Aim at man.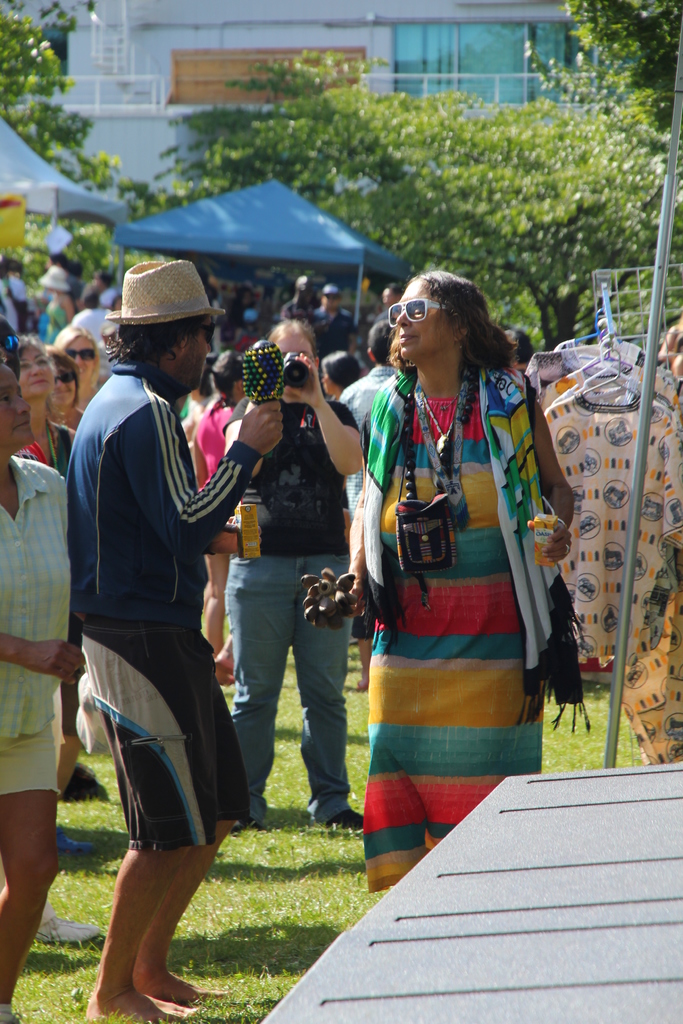
Aimed at <bbox>58, 252, 259, 957</bbox>.
